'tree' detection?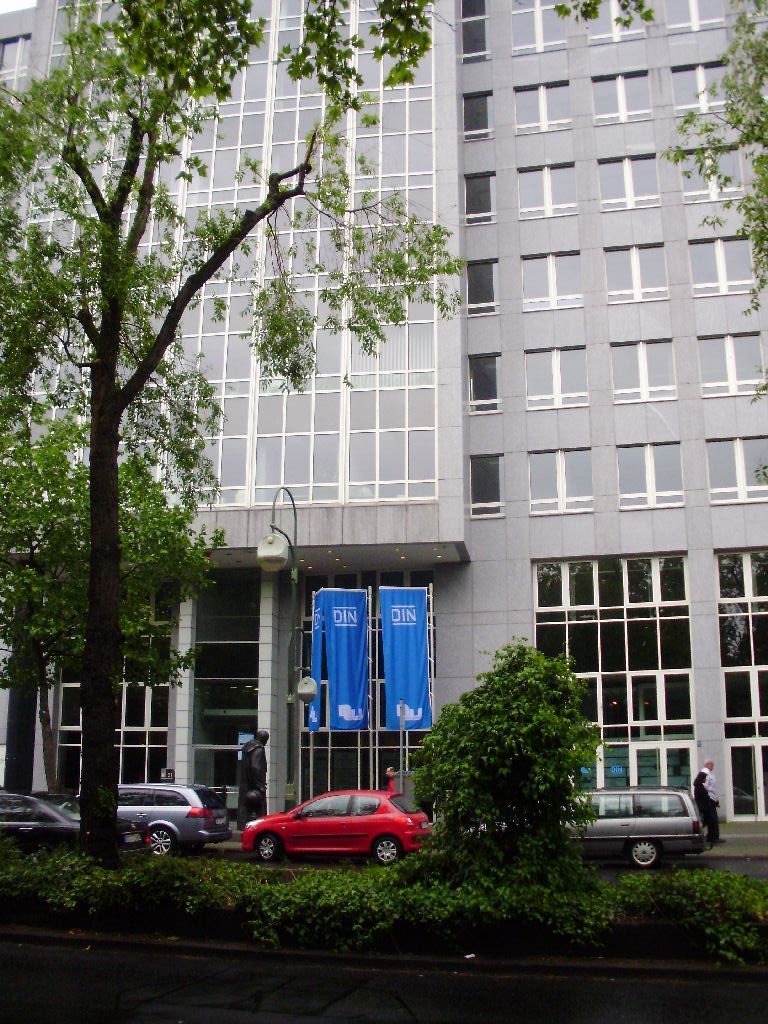
[670,0,767,313]
